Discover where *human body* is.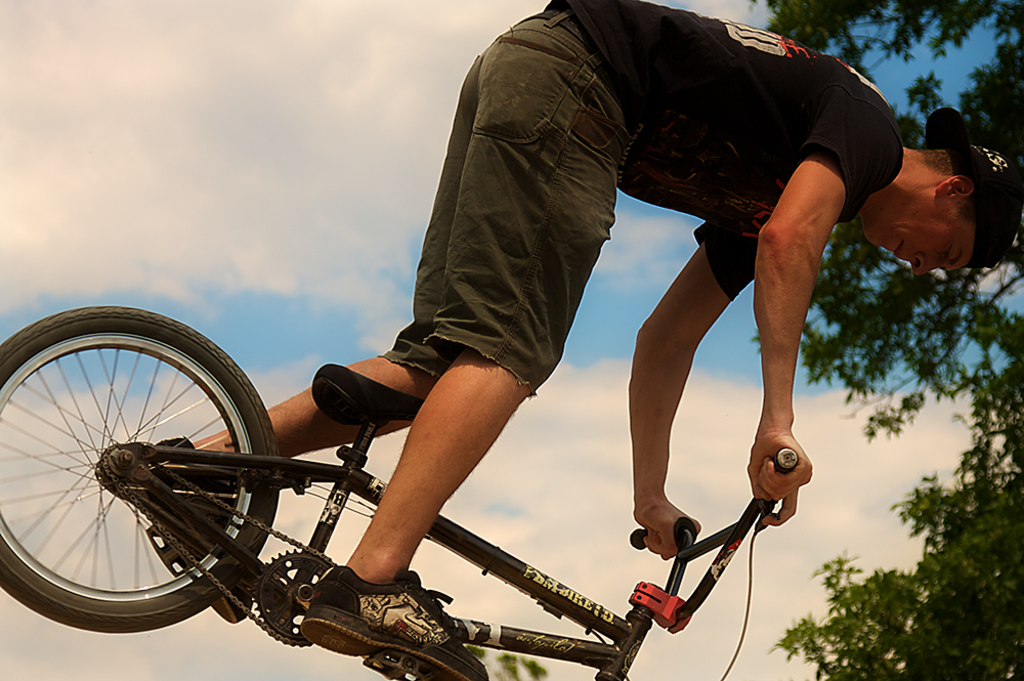
Discovered at box(139, 0, 1023, 680).
